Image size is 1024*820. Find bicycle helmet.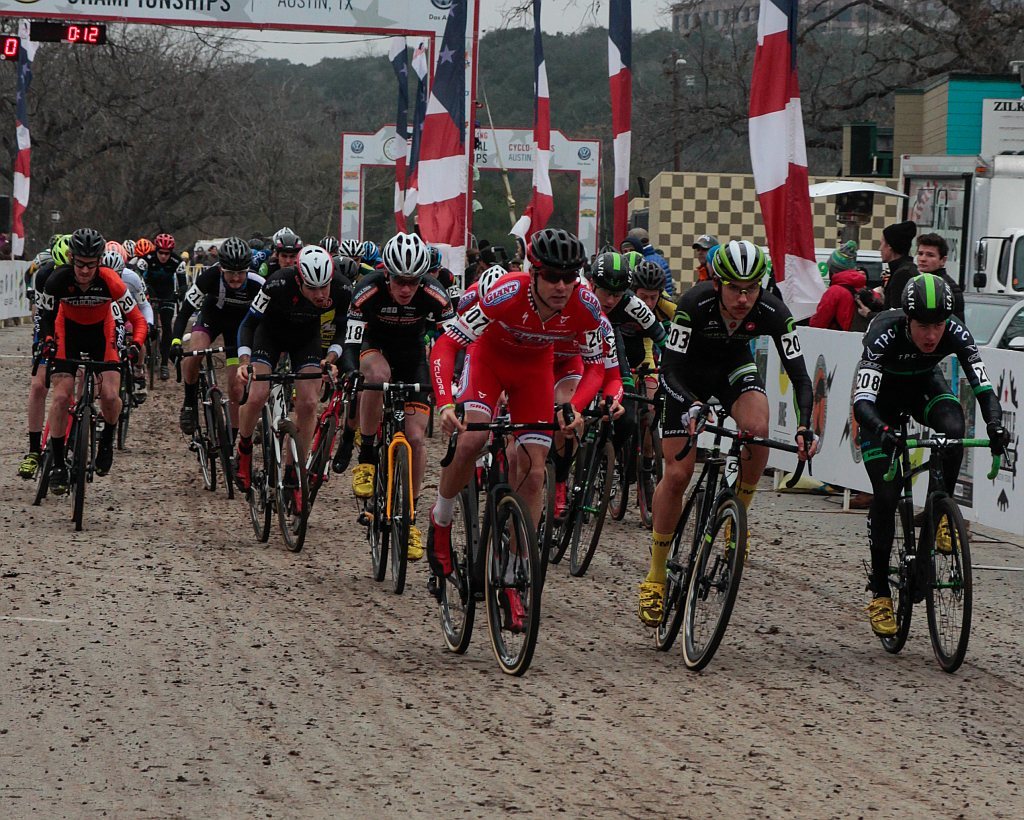
[900, 275, 947, 308].
